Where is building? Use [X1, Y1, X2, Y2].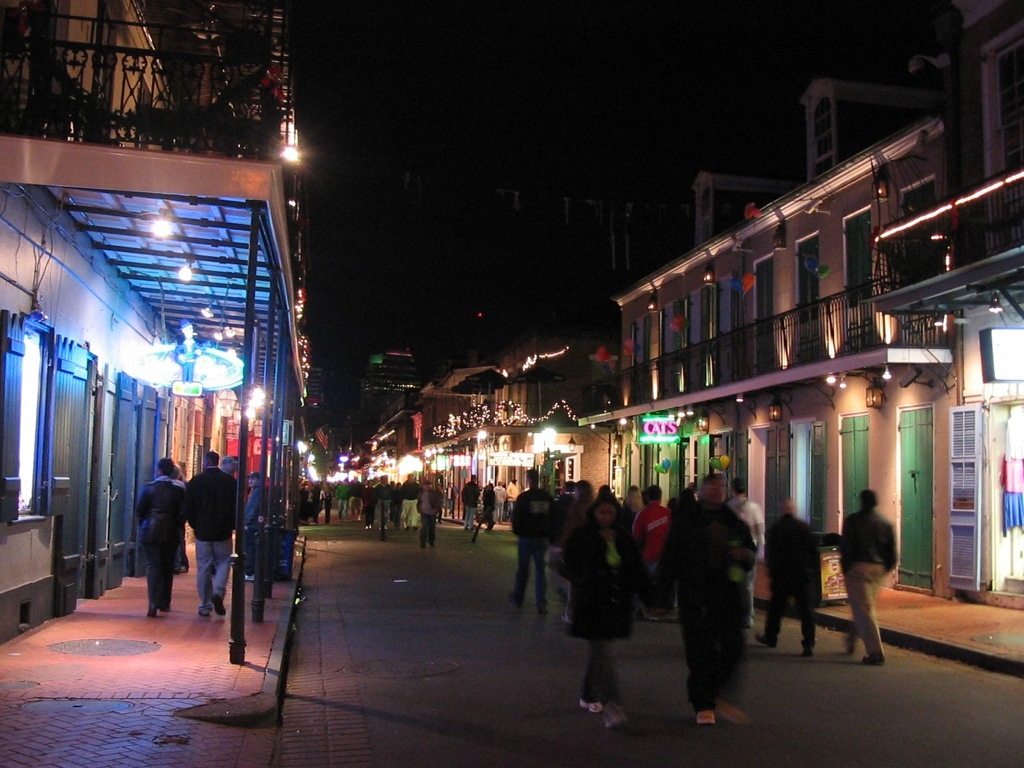
[0, 0, 313, 652].
